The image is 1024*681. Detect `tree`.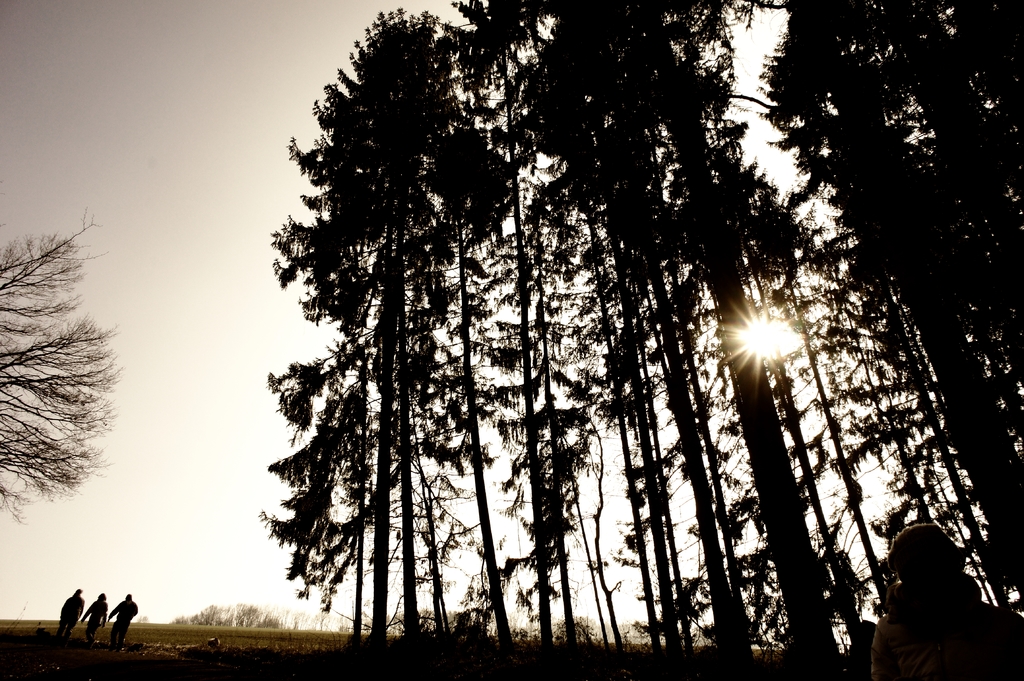
Detection: box(762, 0, 1023, 612).
